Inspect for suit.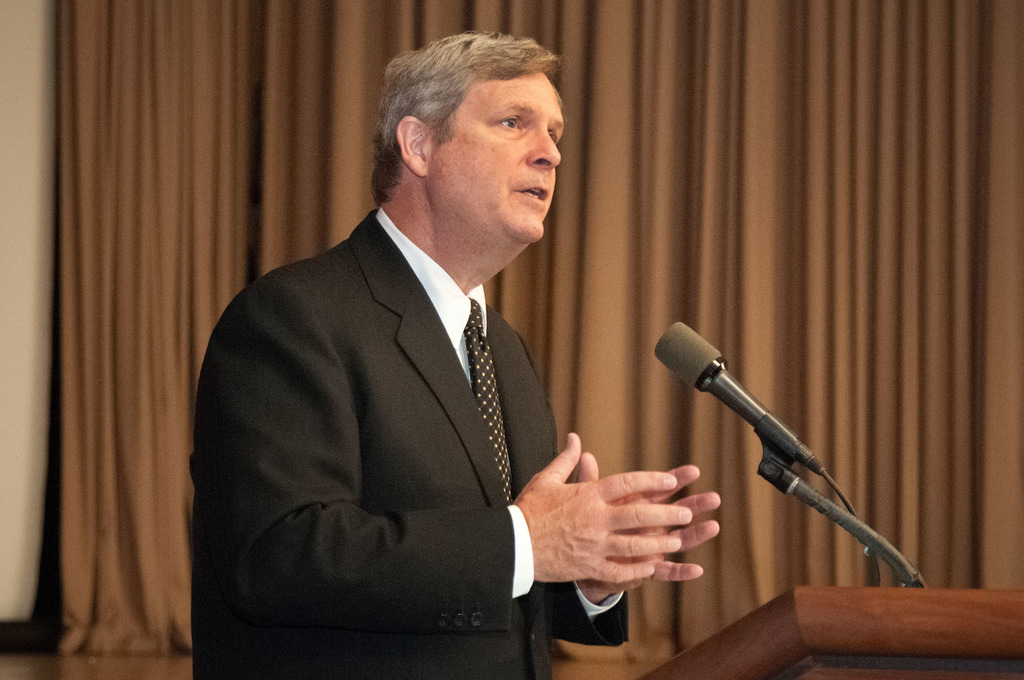
Inspection: x1=248 y1=154 x2=621 y2=663.
